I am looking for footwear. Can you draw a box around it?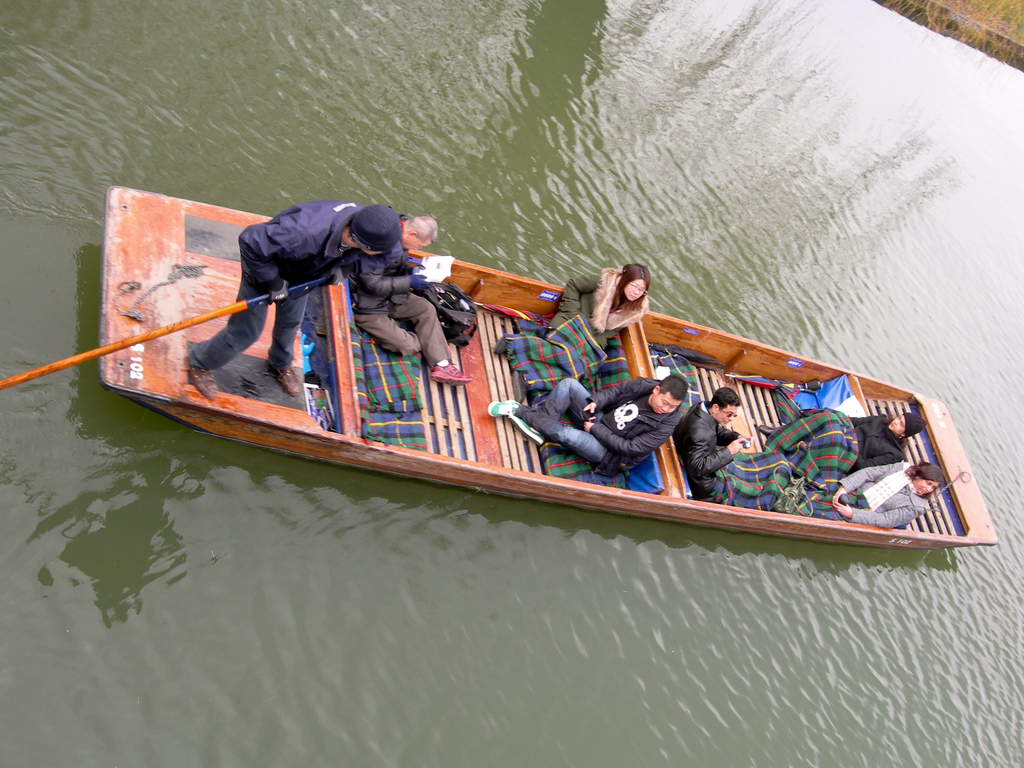
Sure, the bounding box is {"left": 429, "top": 362, "right": 472, "bottom": 386}.
